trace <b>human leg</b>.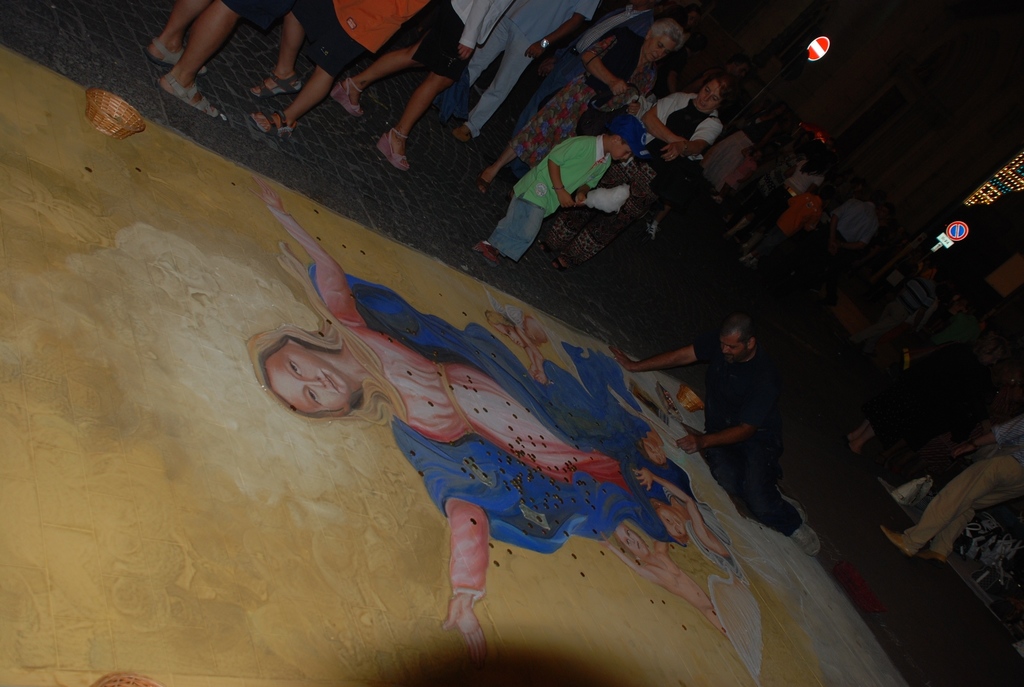
Traced to region(143, 0, 209, 77).
